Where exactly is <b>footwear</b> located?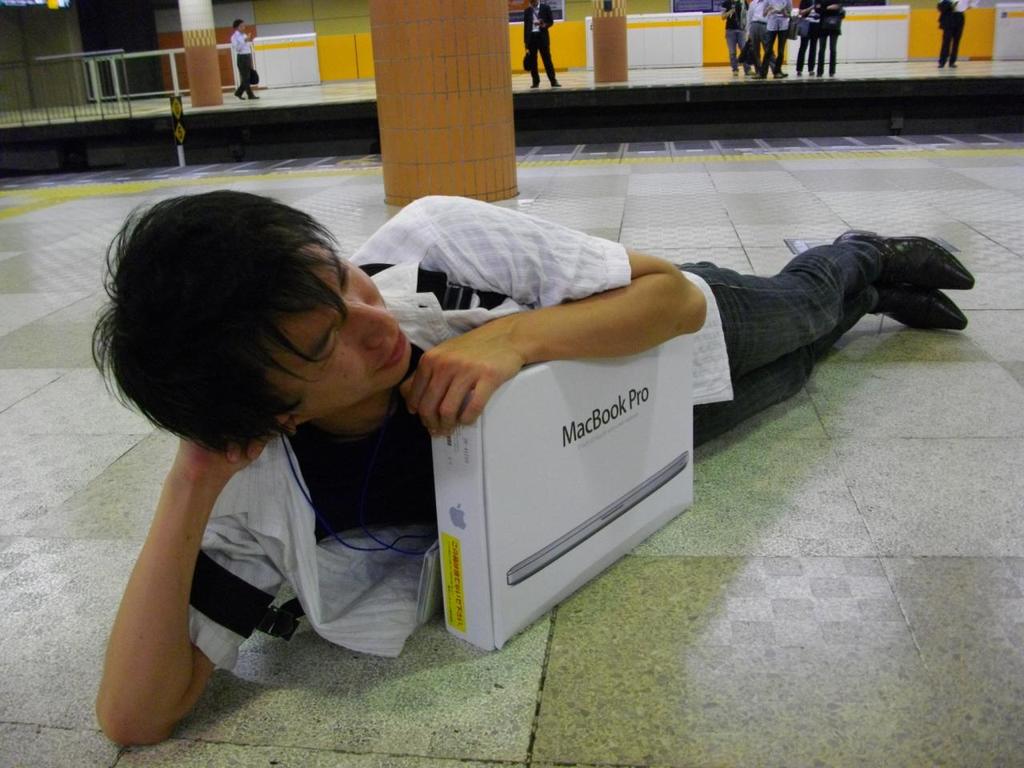
Its bounding box is region(246, 93, 260, 101).
